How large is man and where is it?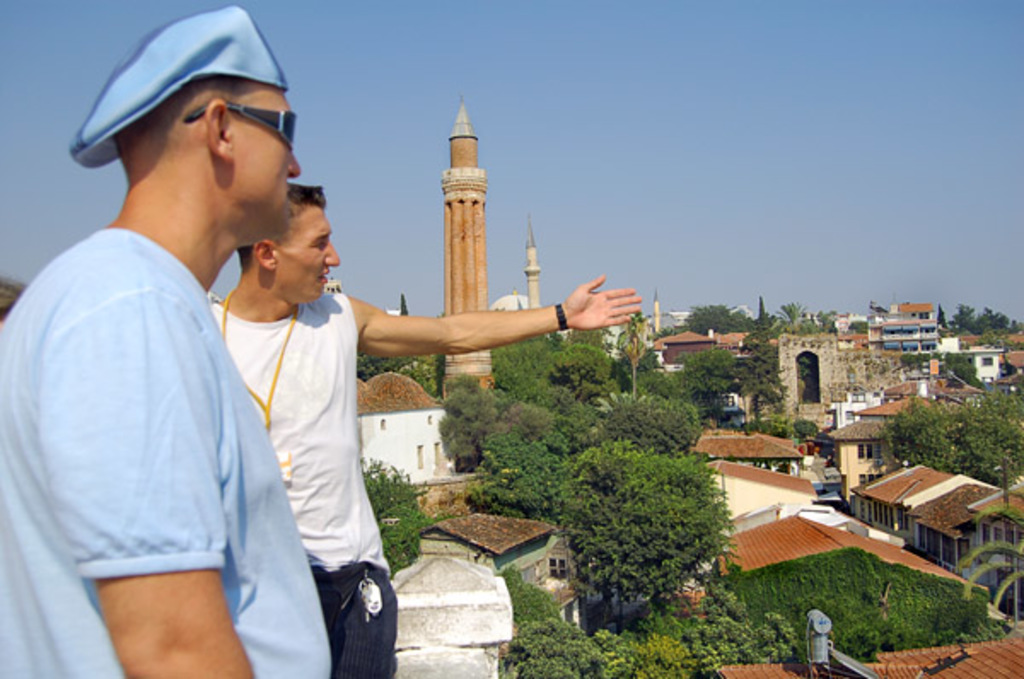
Bounding box: x1=210 y1=181 x2=642 y2=677.
